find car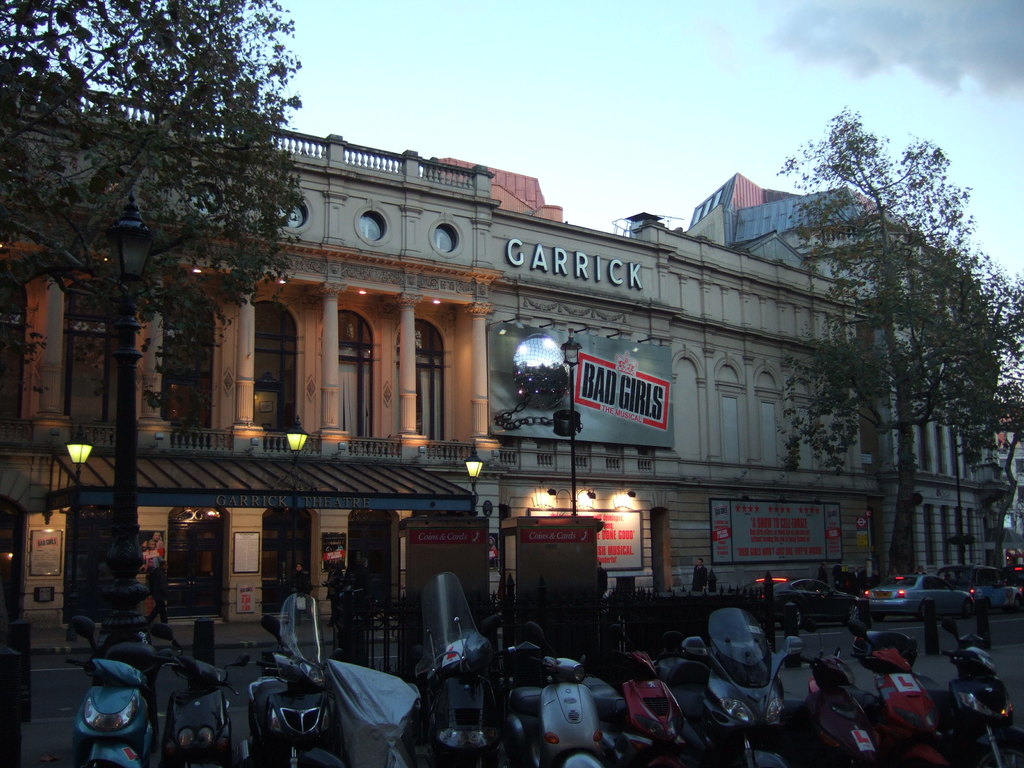
865:569:970:616
